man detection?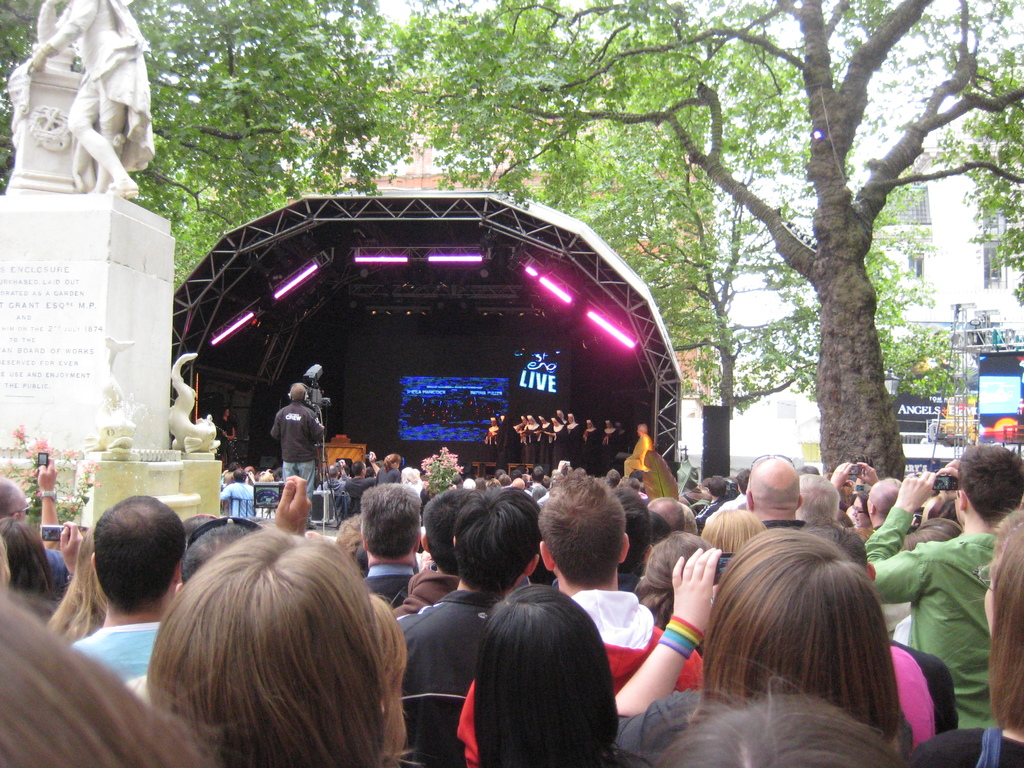
<region>271, 383, 323, 503</region>
